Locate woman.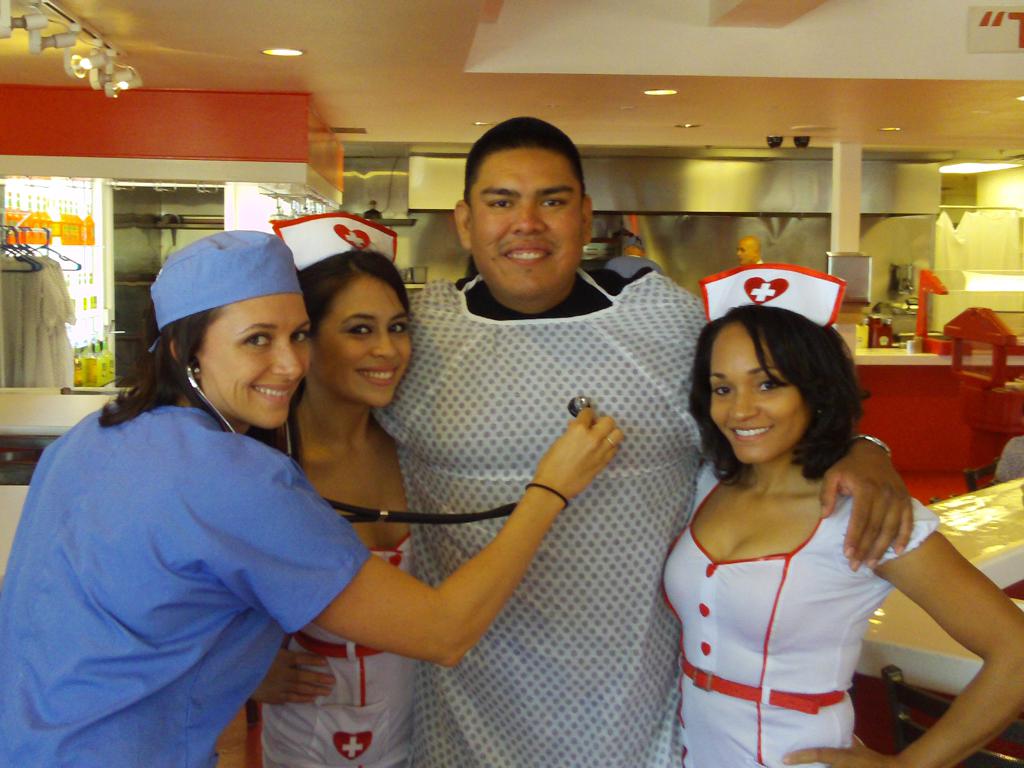
Bounding box: <box>652,301,1016,766</box>.
